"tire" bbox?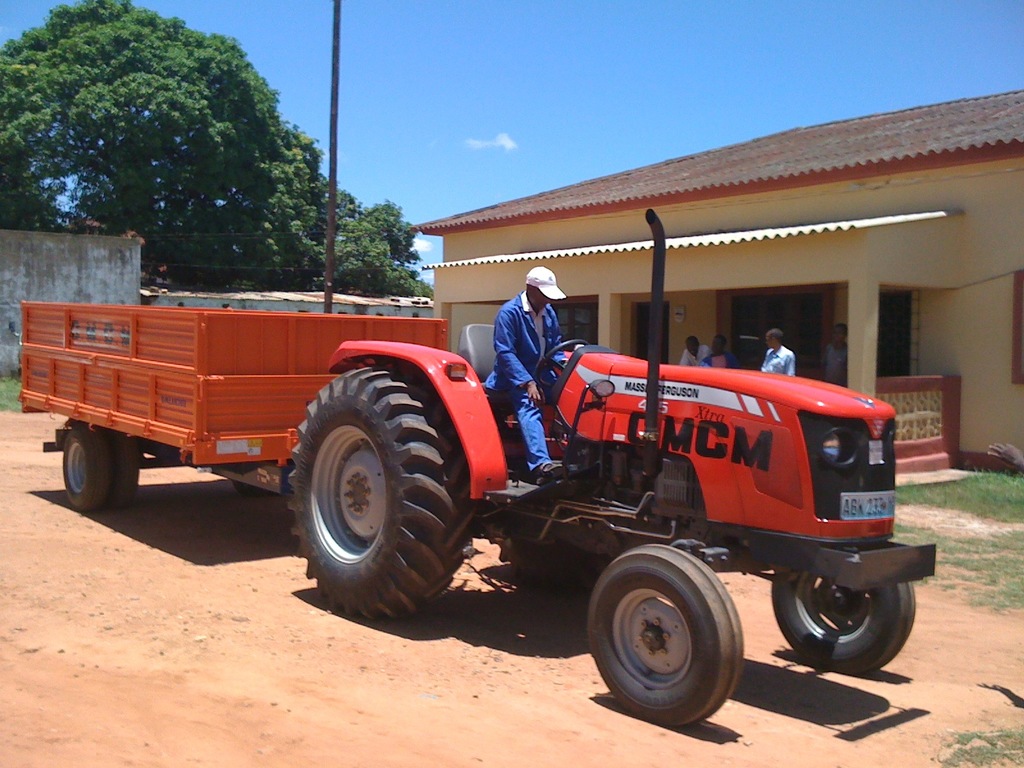
[774, 554, 916, 678]
